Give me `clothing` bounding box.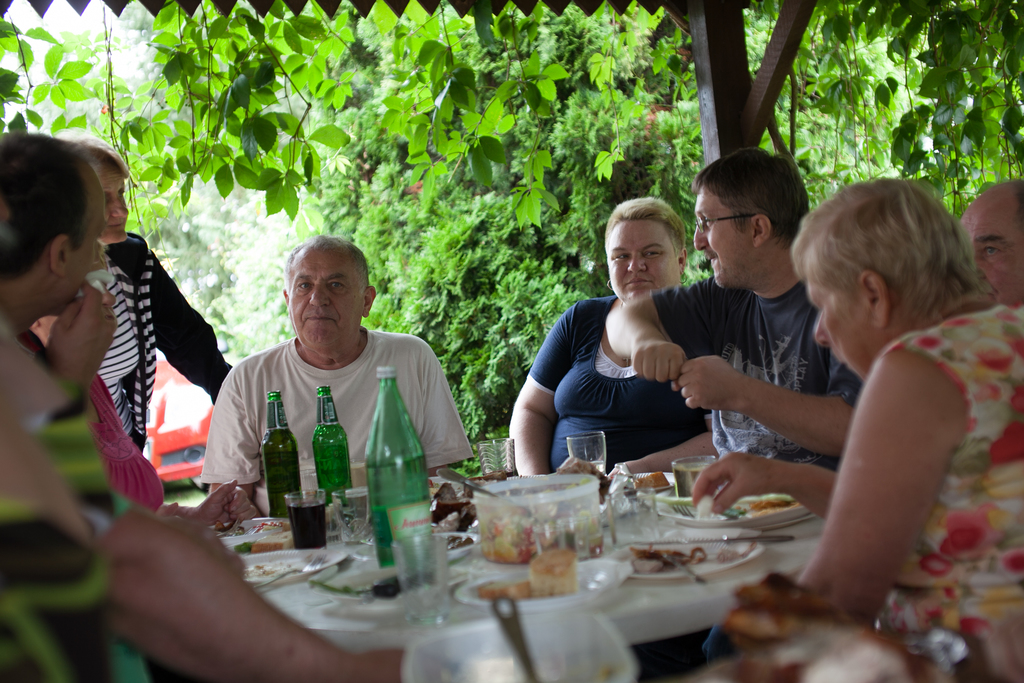
locate(88, 218, 224, 445).
